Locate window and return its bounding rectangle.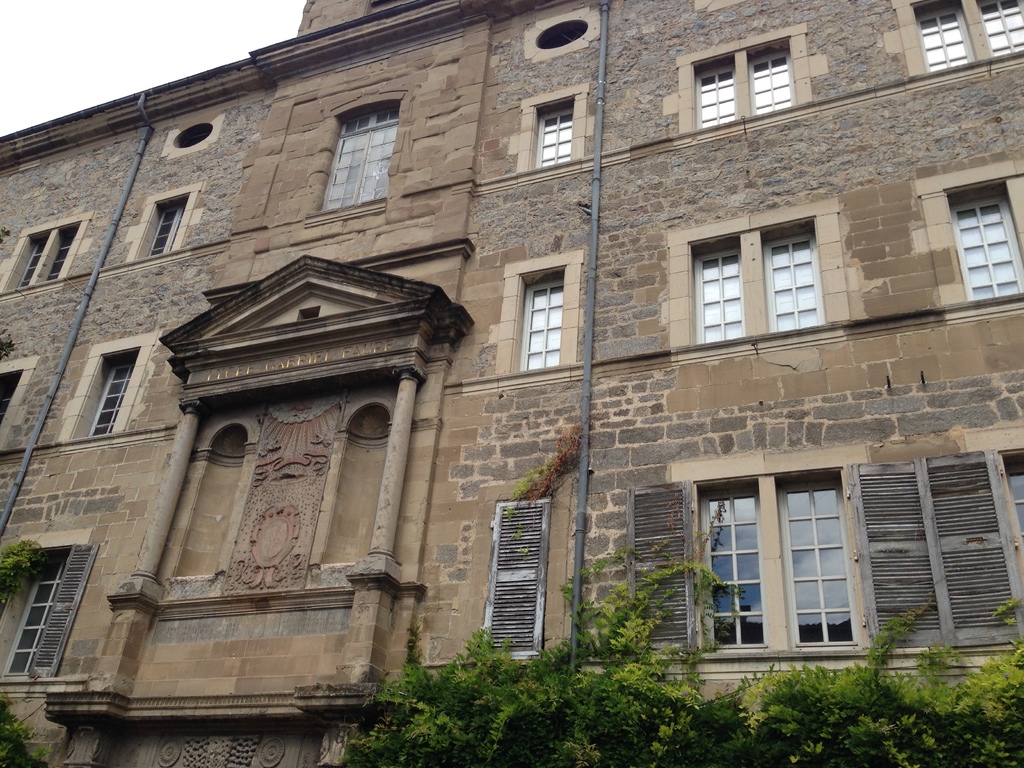
l=0, t=562, r=63, b=675.
